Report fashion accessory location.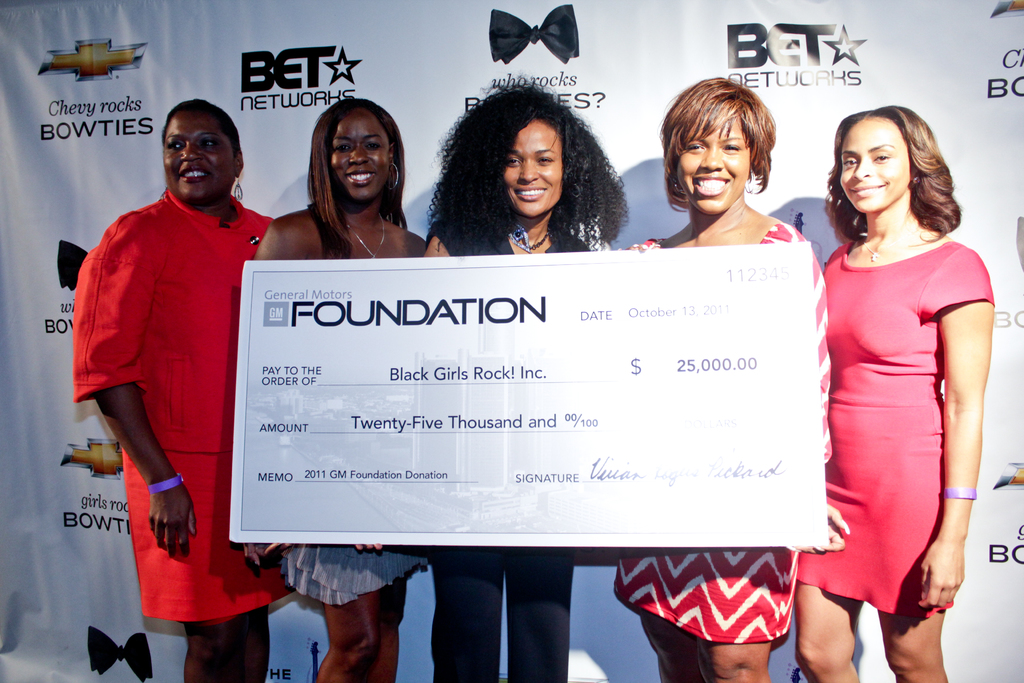
Report: <region>509, 235, 547, 258</region>.
